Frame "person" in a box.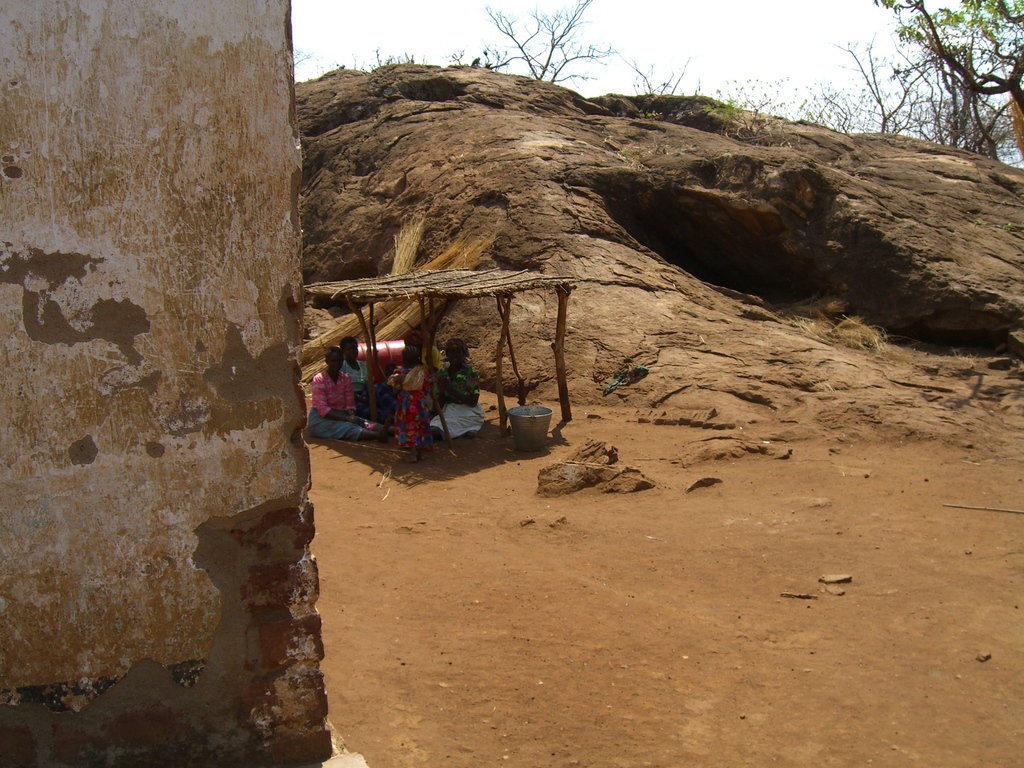
l=389, t=341, r=463, b=457.
